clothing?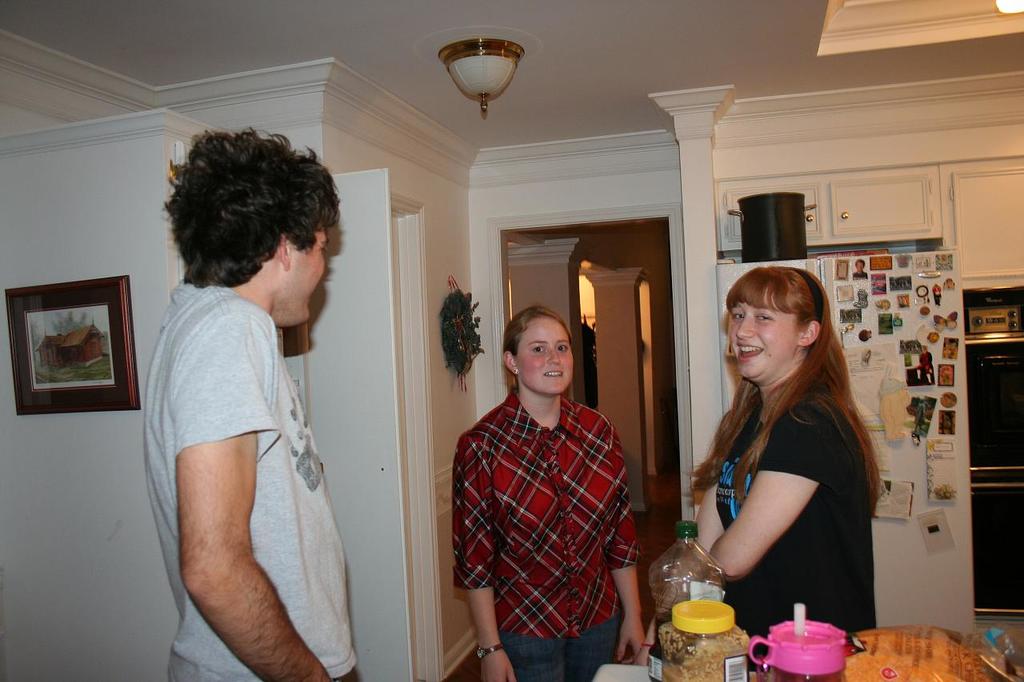
[x1=145, y1=281, x2=362, y2=681]
